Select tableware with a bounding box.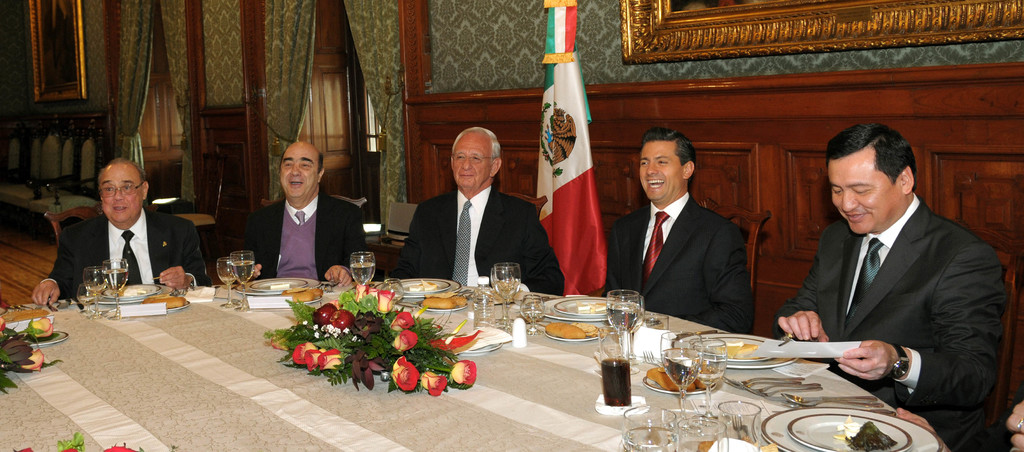
l=104, t=258, r=129, b=320.
